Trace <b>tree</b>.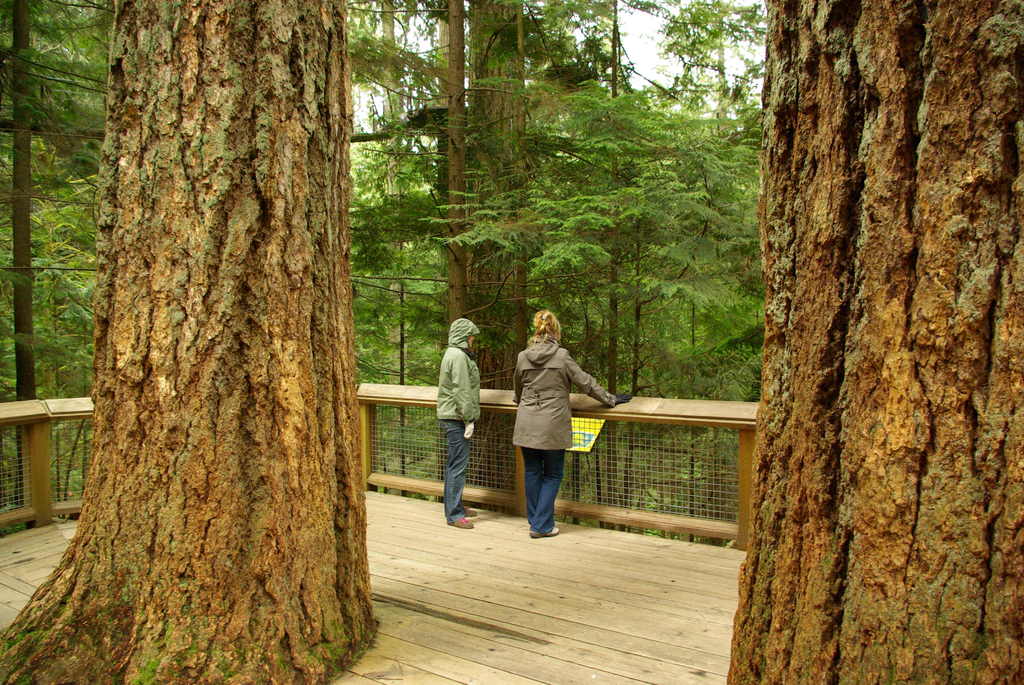
Traced to pyautogui.locateOnScreen(0, 0, 378, 684).
